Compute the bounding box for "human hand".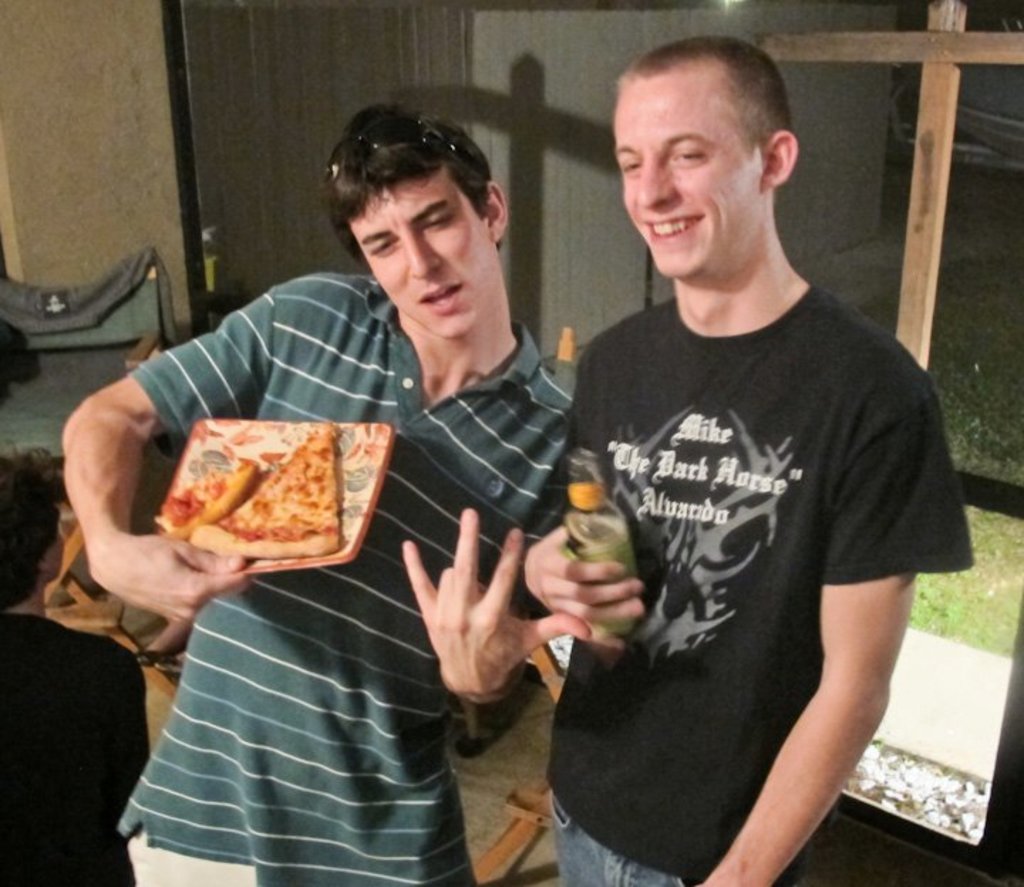
x1=519, y1=522, x2=644, y2=655.
